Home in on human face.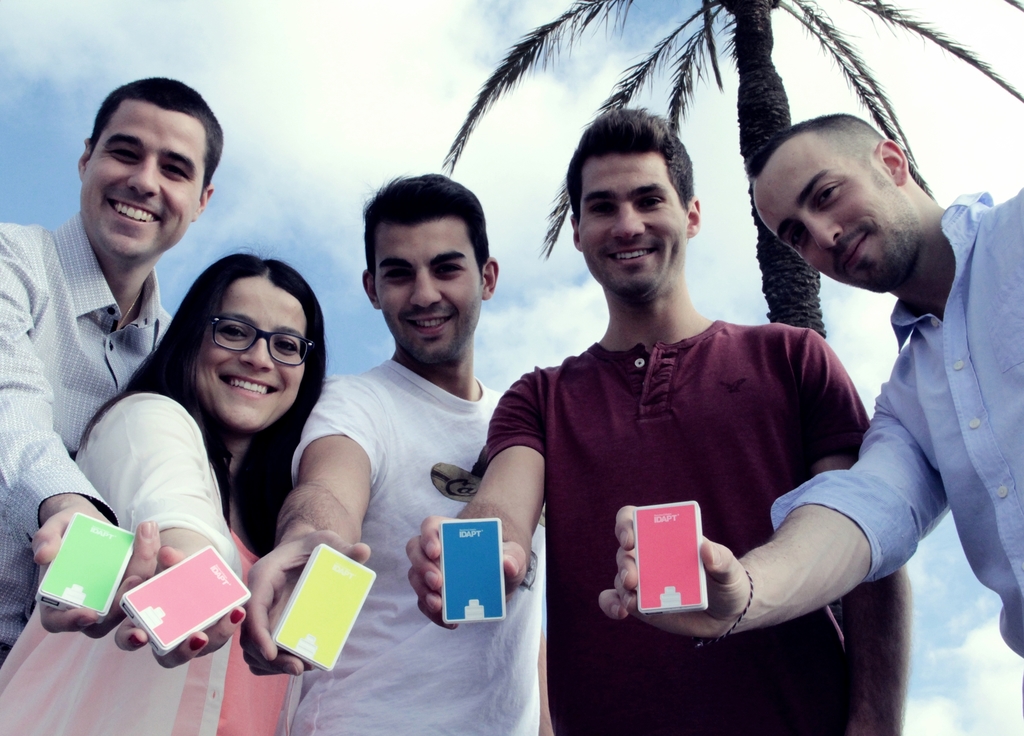
Homed in at bbox=[83, 97, 202, 257].
